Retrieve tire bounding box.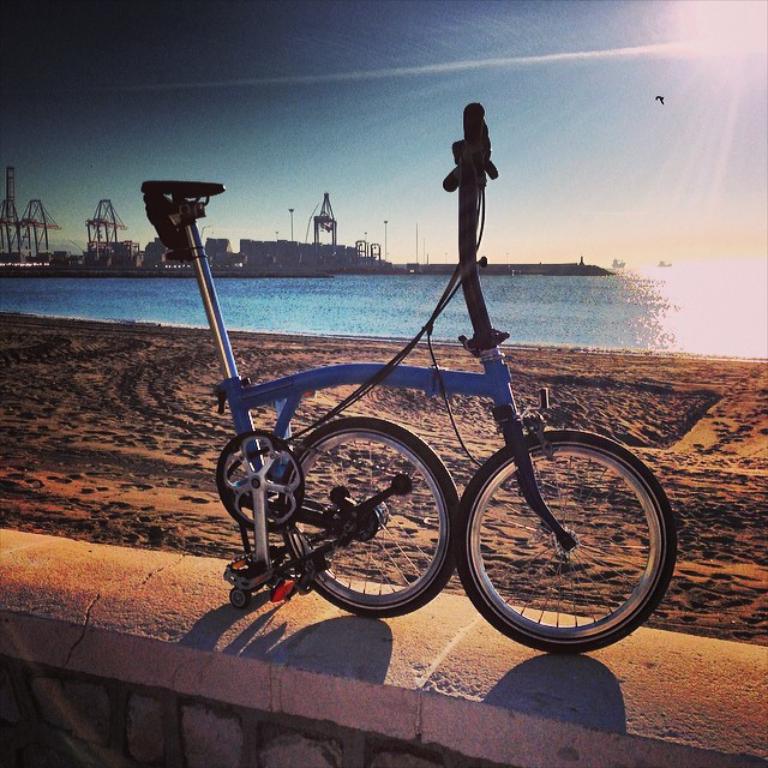
Bounding box: (x1=275, y1=418, x2=463, y2=620).
